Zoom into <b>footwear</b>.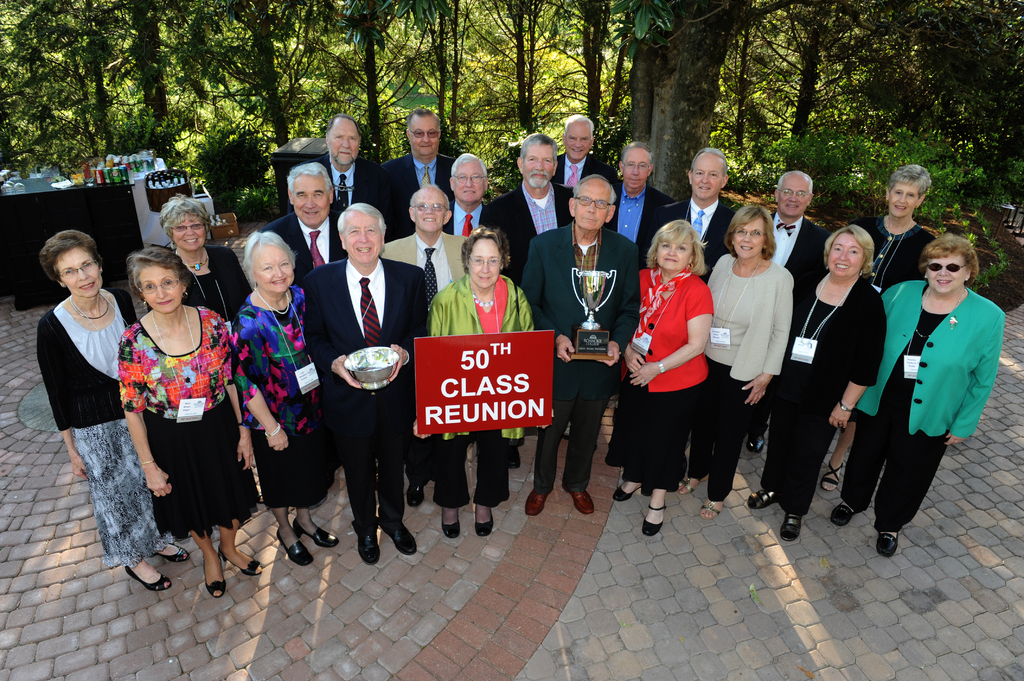
Zoom target: select_region(699, 497, 724, 519).
